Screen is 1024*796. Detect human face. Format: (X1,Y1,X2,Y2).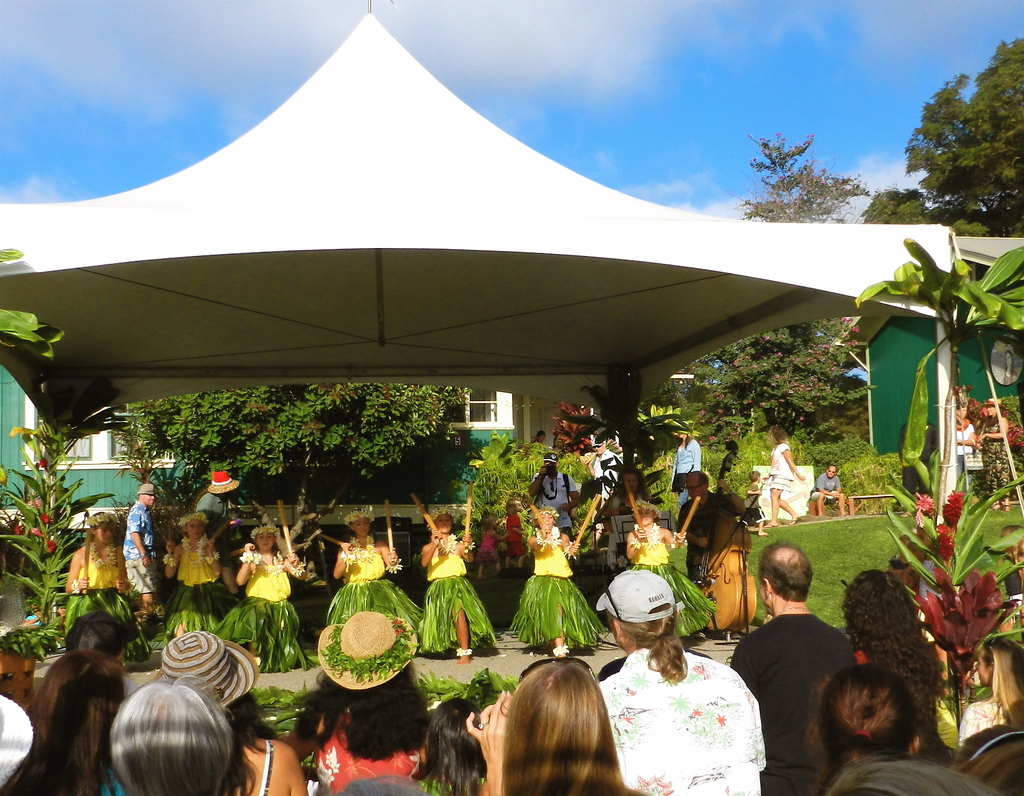
(826,463,837,481).
